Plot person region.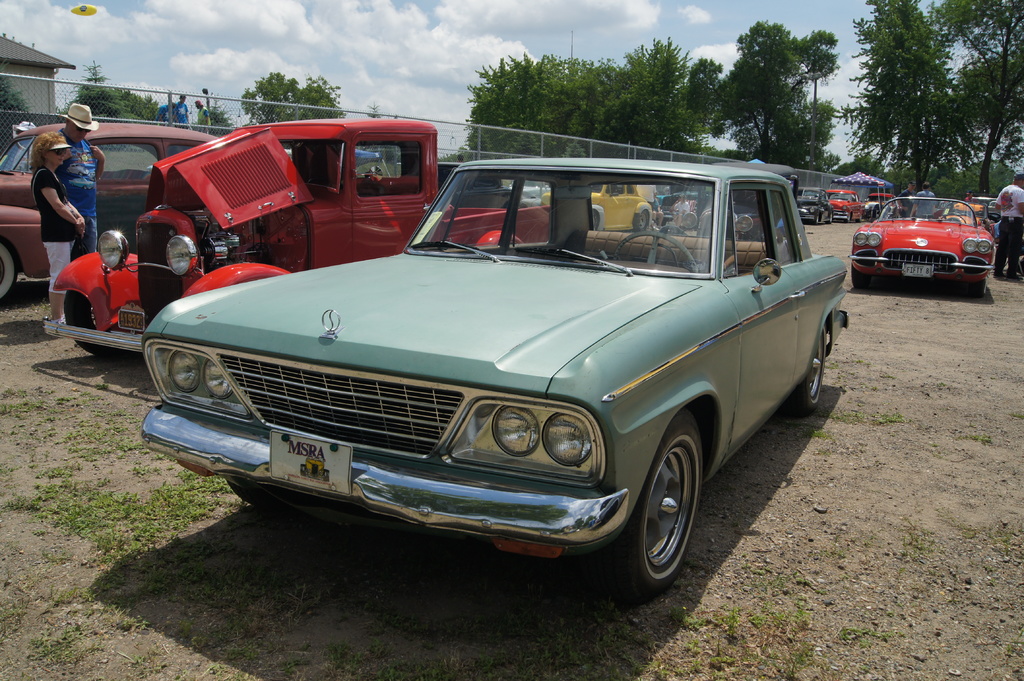
Plotted at <box>157,102,175,128</box>.
